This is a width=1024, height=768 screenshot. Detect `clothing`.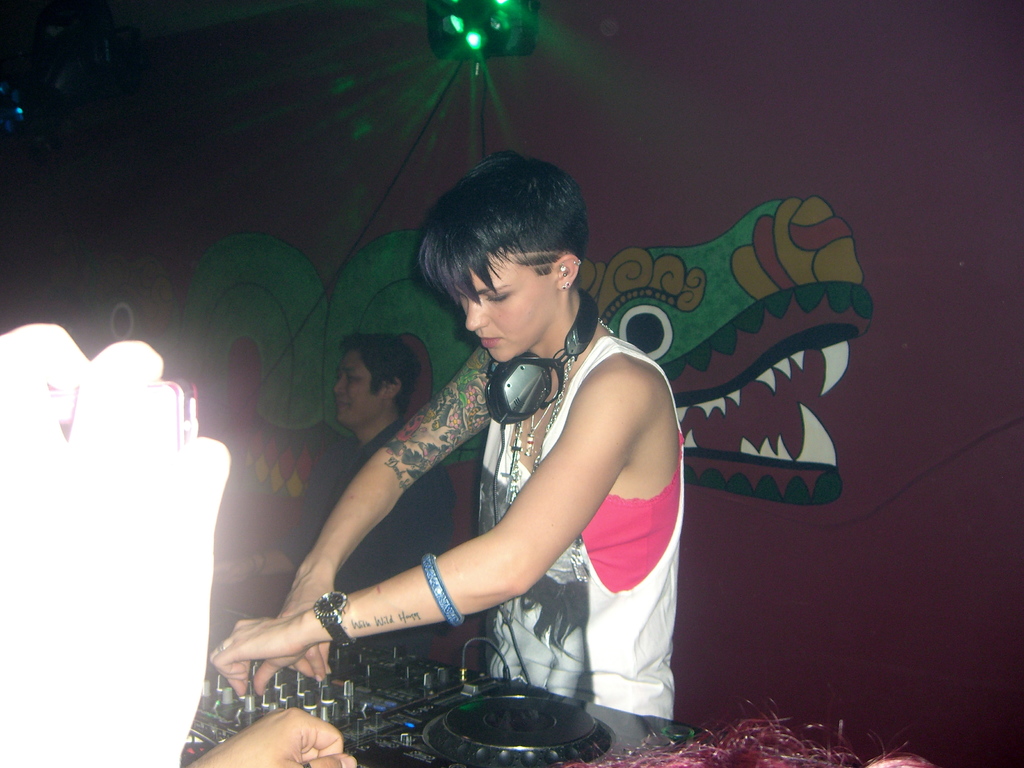
<region>283, 444, 452, 645</region>.
